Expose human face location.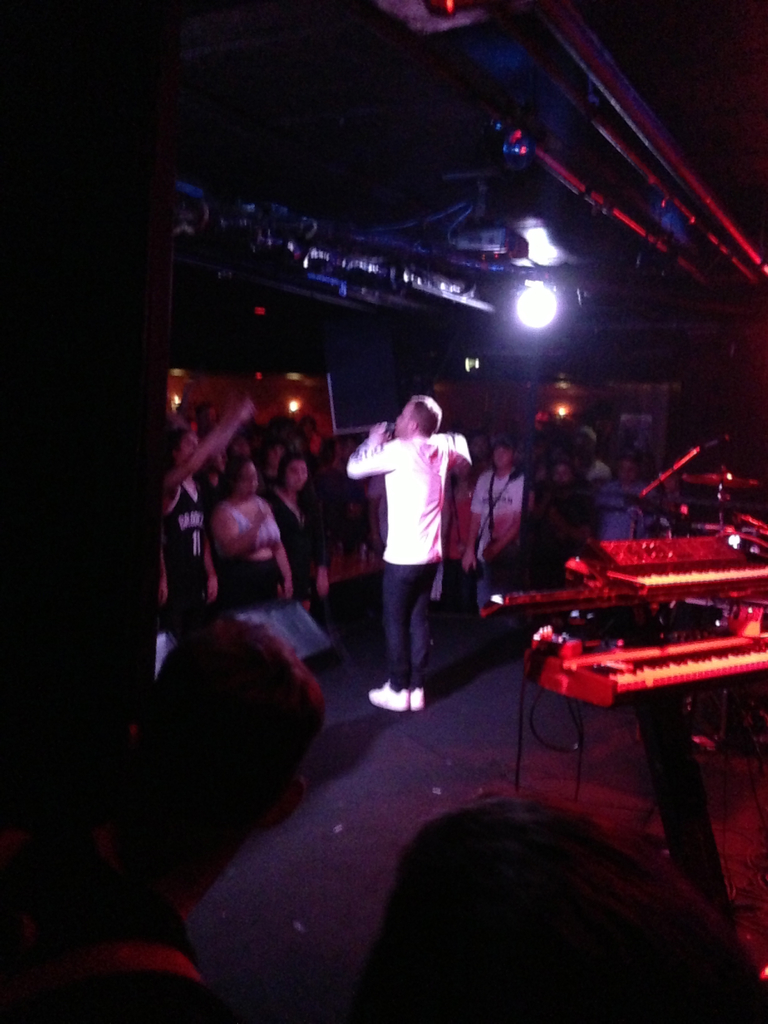
Exposed at Rect(289, 459, 305, 490).
